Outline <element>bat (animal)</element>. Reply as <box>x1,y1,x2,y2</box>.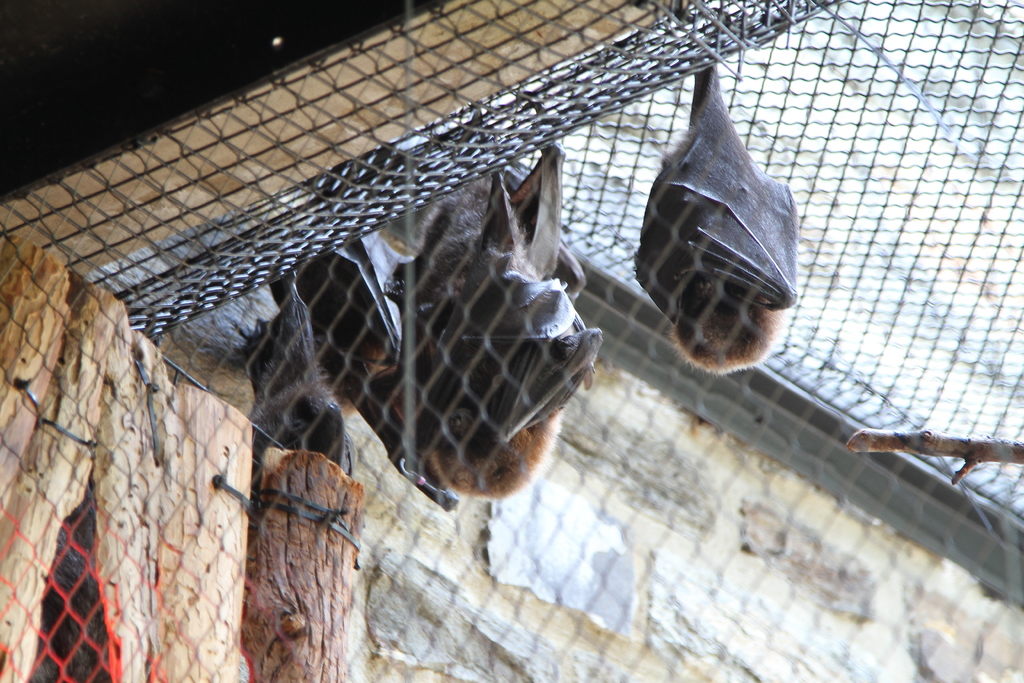
<box>162,265,365,486</box>.
